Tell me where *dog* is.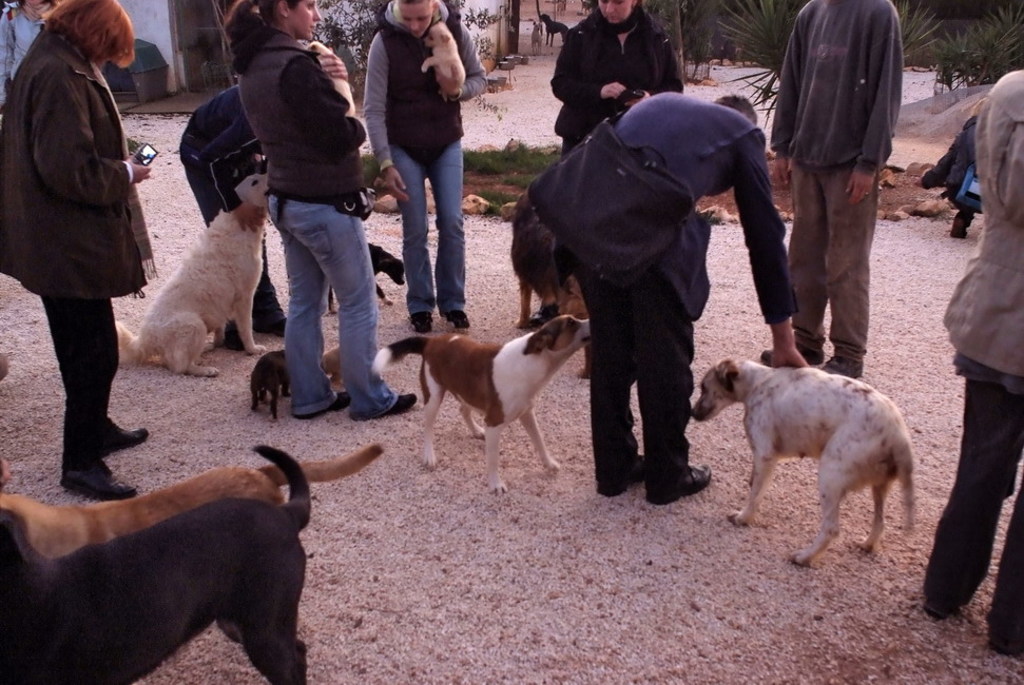
*dog* is at 104, 172, 272, 374.
